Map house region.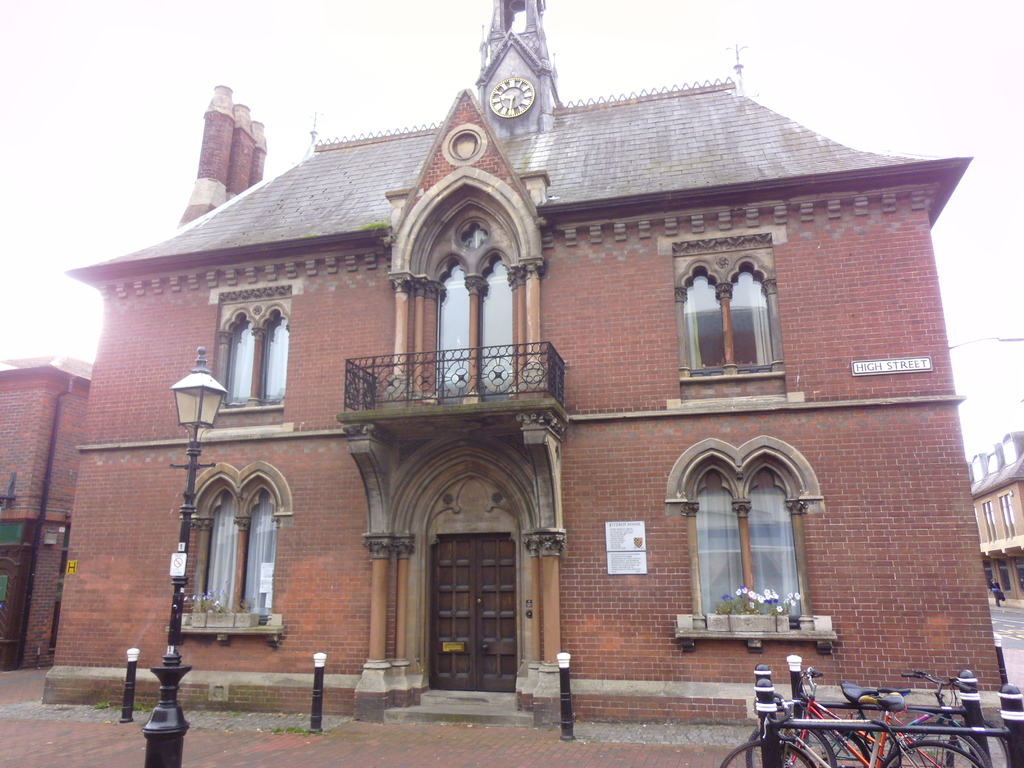
Mapped to (965,423,1023,603).
